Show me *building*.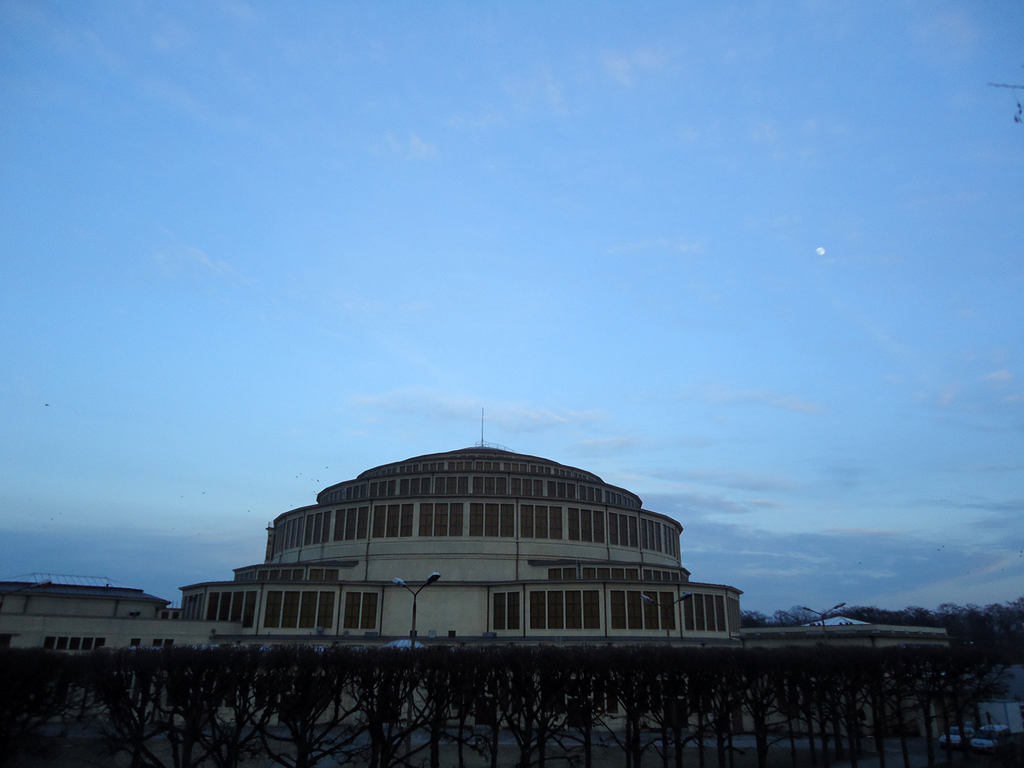
*building* is here: <box>0,442,745,650</box>.
